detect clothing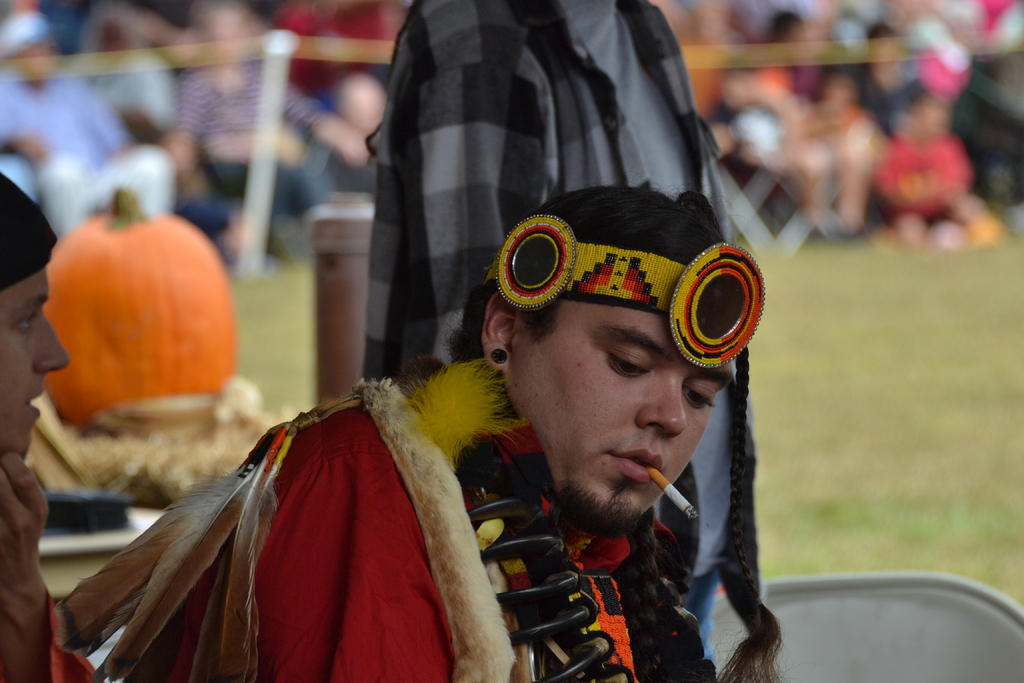
[877, 126, 988, 225]
